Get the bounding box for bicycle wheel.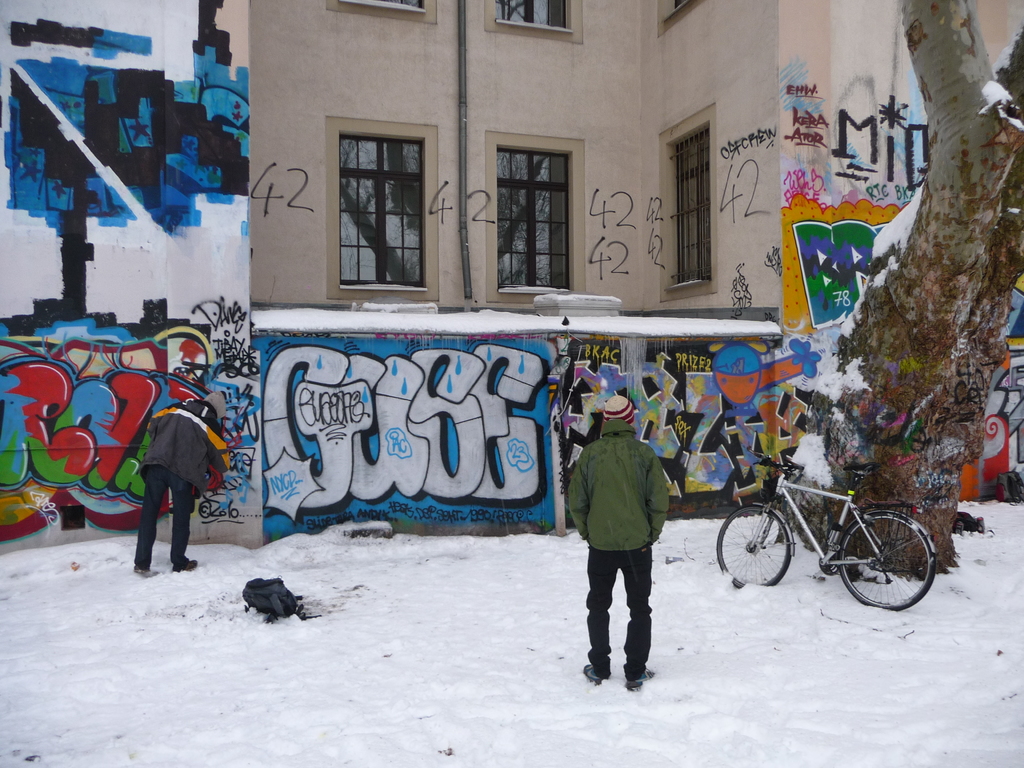
{"left": 844, "top": 520, "right": 944, "bottom": 616}.
